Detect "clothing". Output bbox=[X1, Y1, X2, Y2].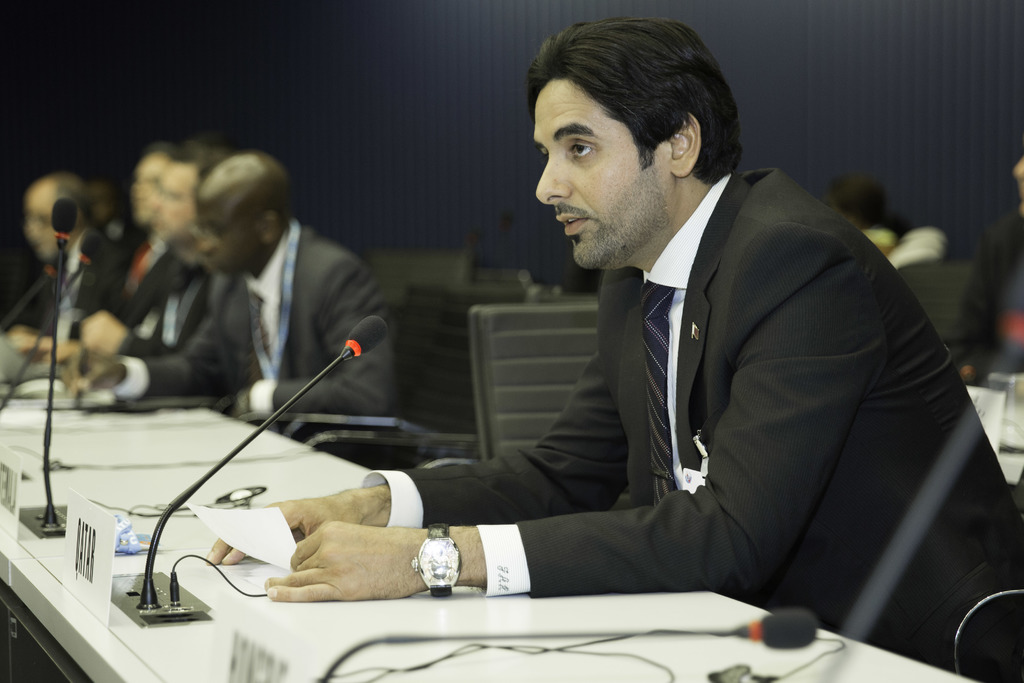
bbox=[95, 226, 174, 352].
